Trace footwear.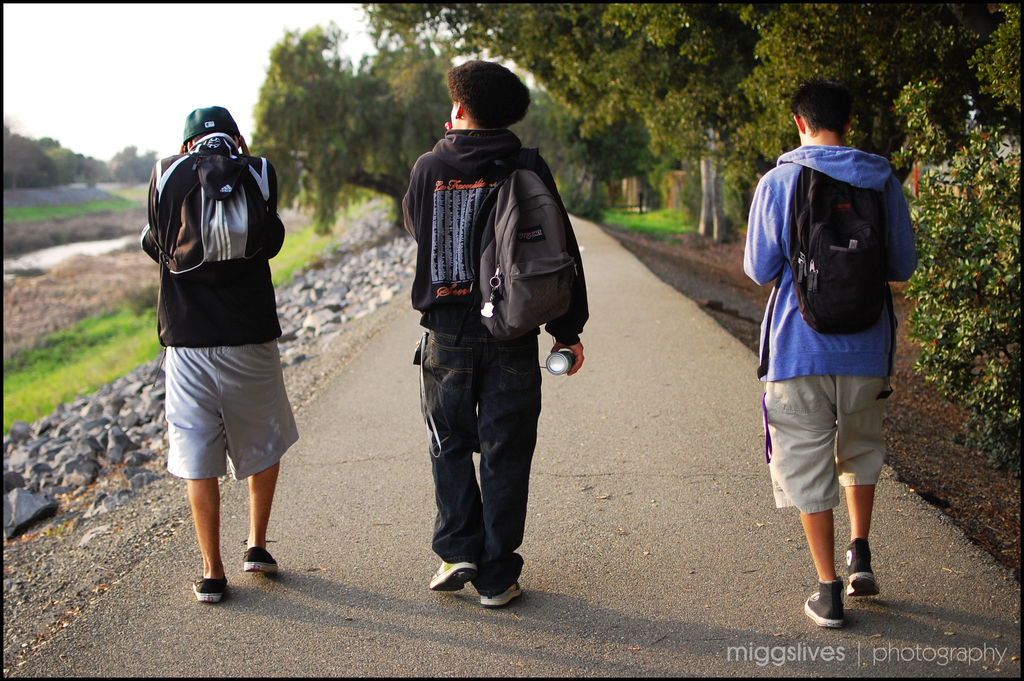
Traced to [192,578,230,605].
